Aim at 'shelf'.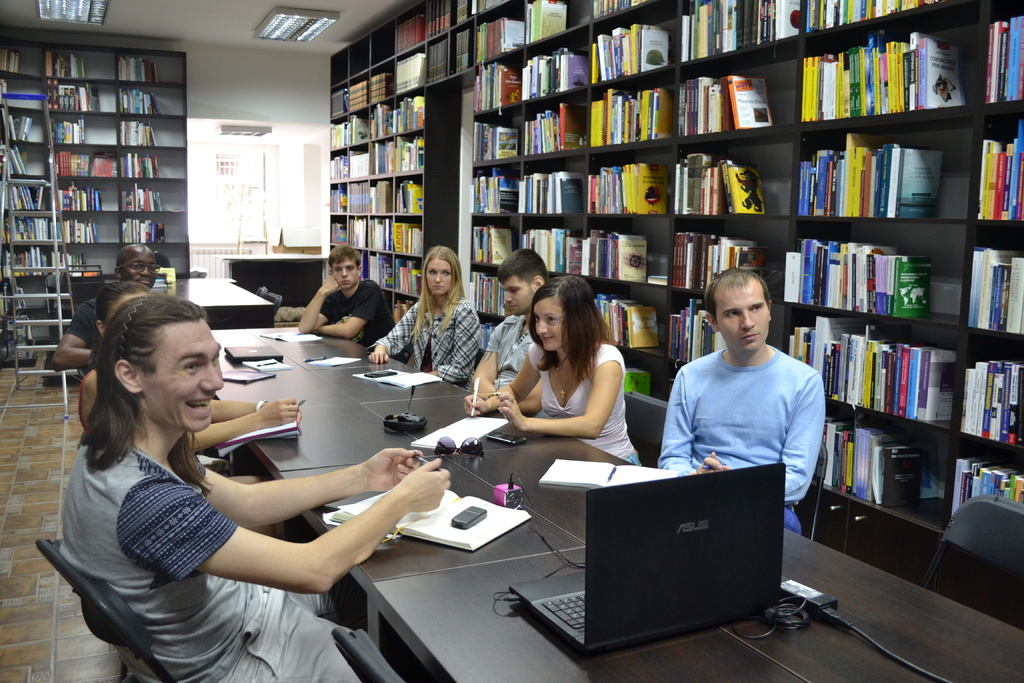
Aimed at 393 88 427 136.
